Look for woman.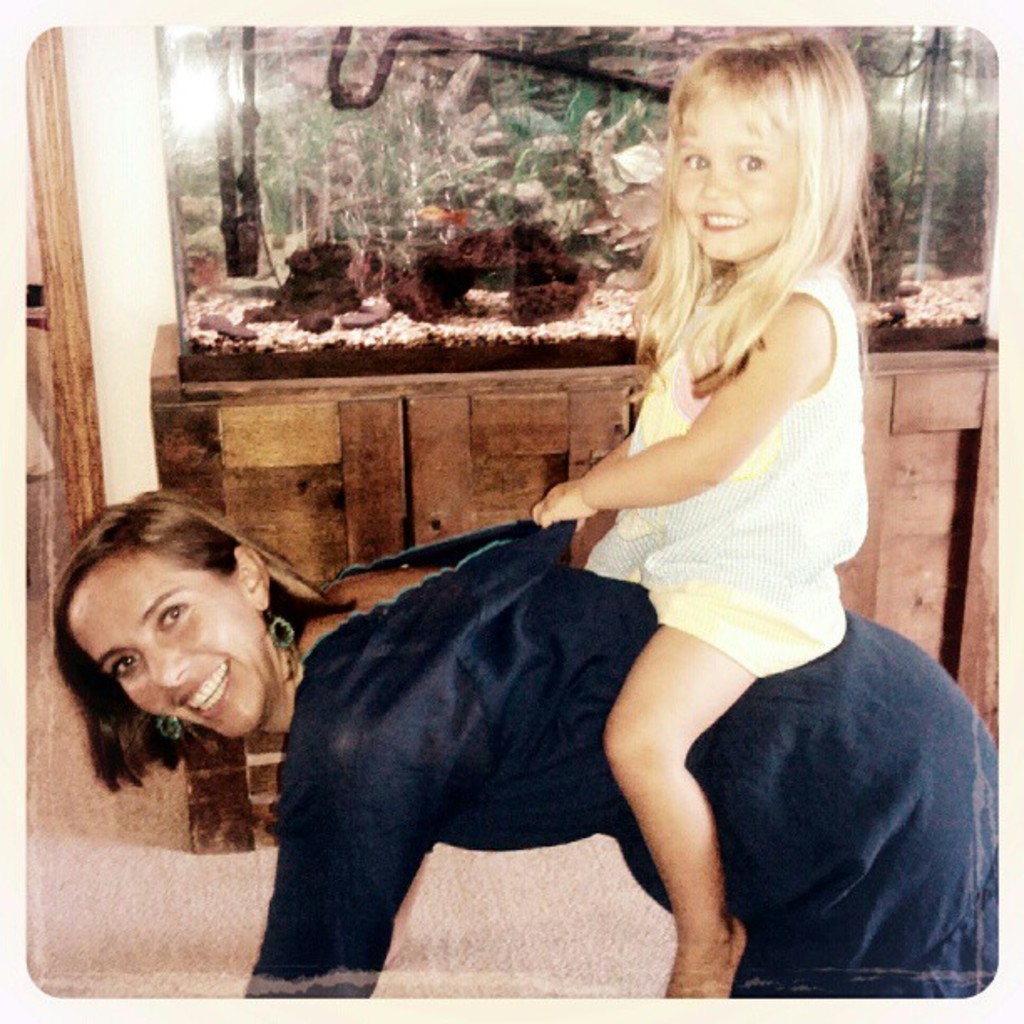
Found: rect(50, 522, 996, 999).
